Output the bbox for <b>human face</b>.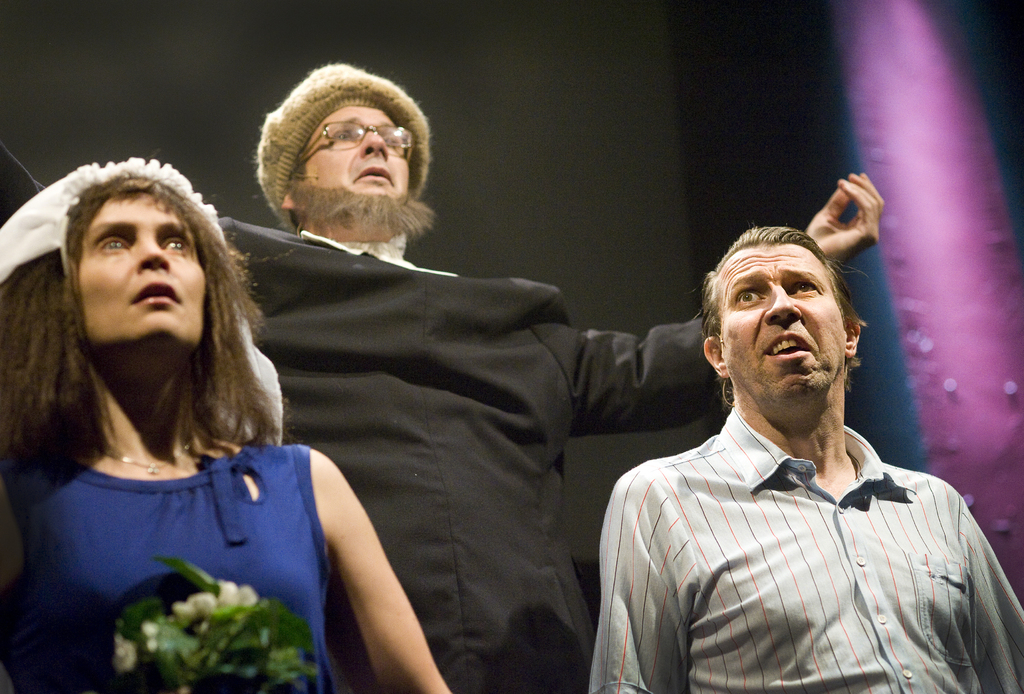
region(305, 103, 412, 206).
